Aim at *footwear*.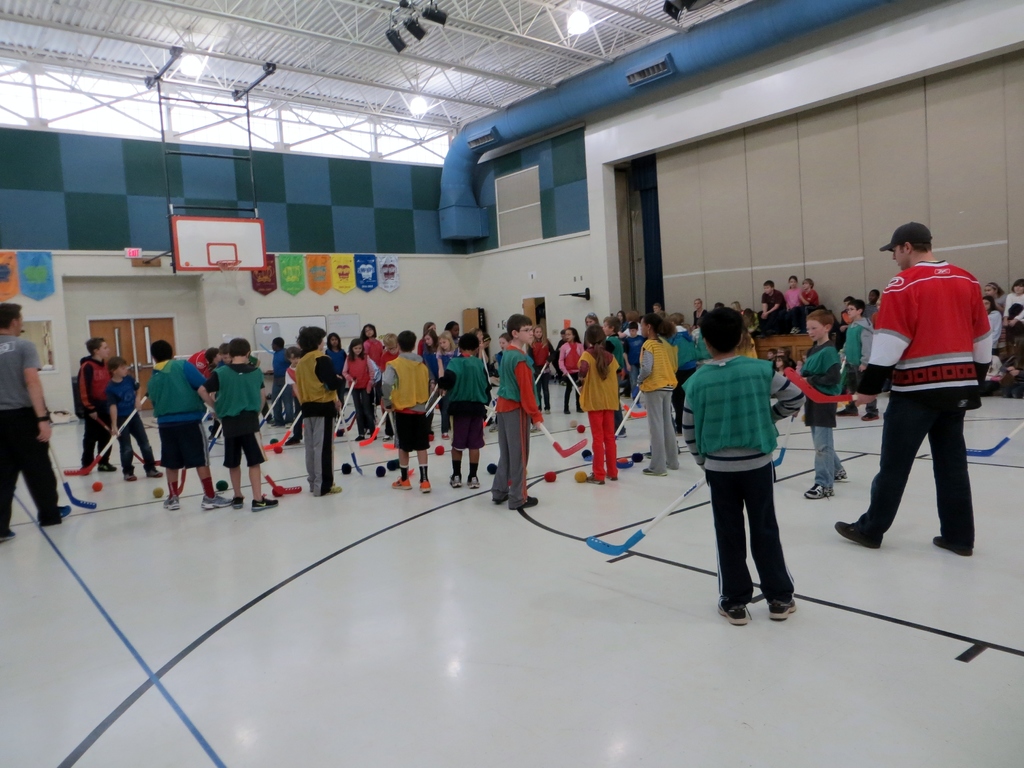
Aimed at bbox=[124, 468, 133, 480].
